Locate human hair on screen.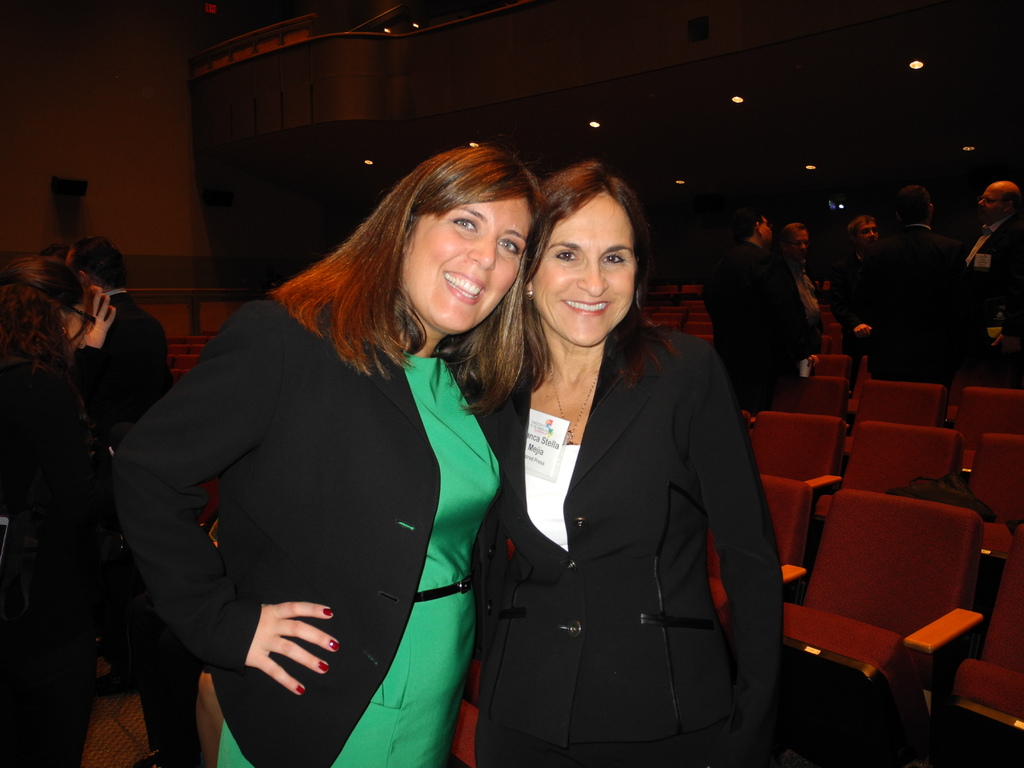
On screen at bbox(732, 206, 768, 237).
